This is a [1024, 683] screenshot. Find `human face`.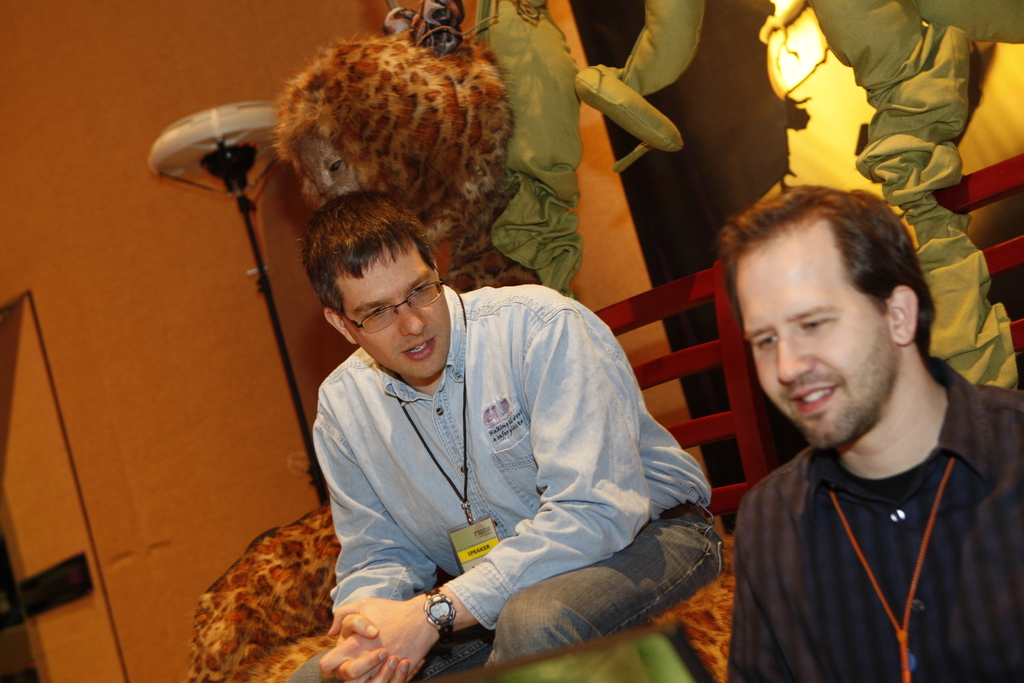
Bounding box: box=[739, 233, 883, 448].
